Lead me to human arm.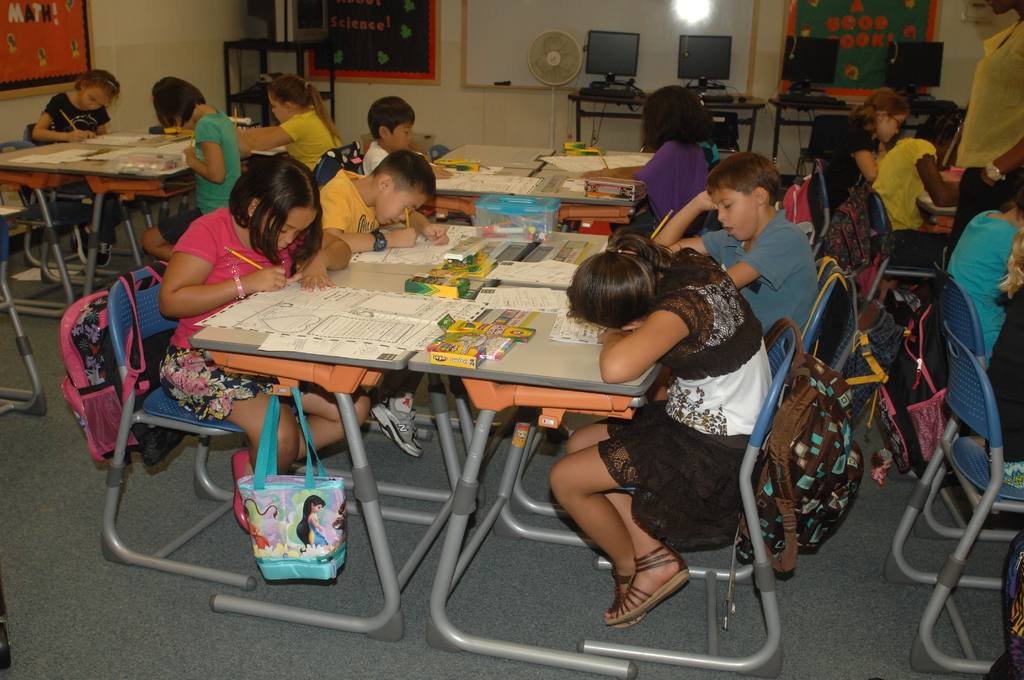
Lead to select_region(729, 235, 799, 290).
